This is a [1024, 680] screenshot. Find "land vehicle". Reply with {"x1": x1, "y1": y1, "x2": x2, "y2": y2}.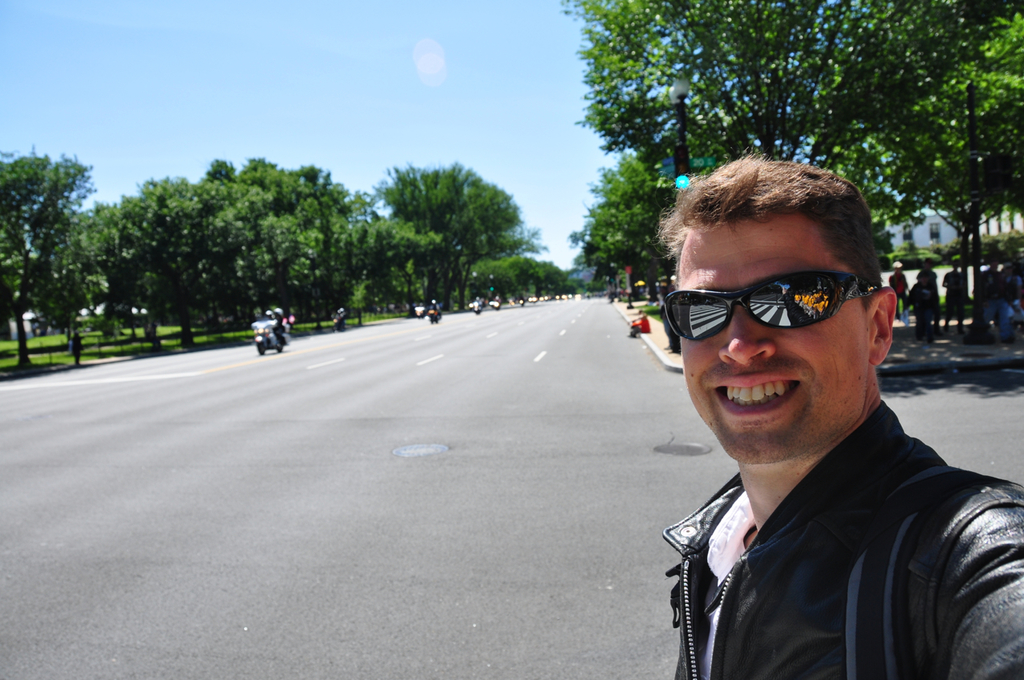
{"x1": 254, "y1": 310, "x2": 282, "y2": 348}.
